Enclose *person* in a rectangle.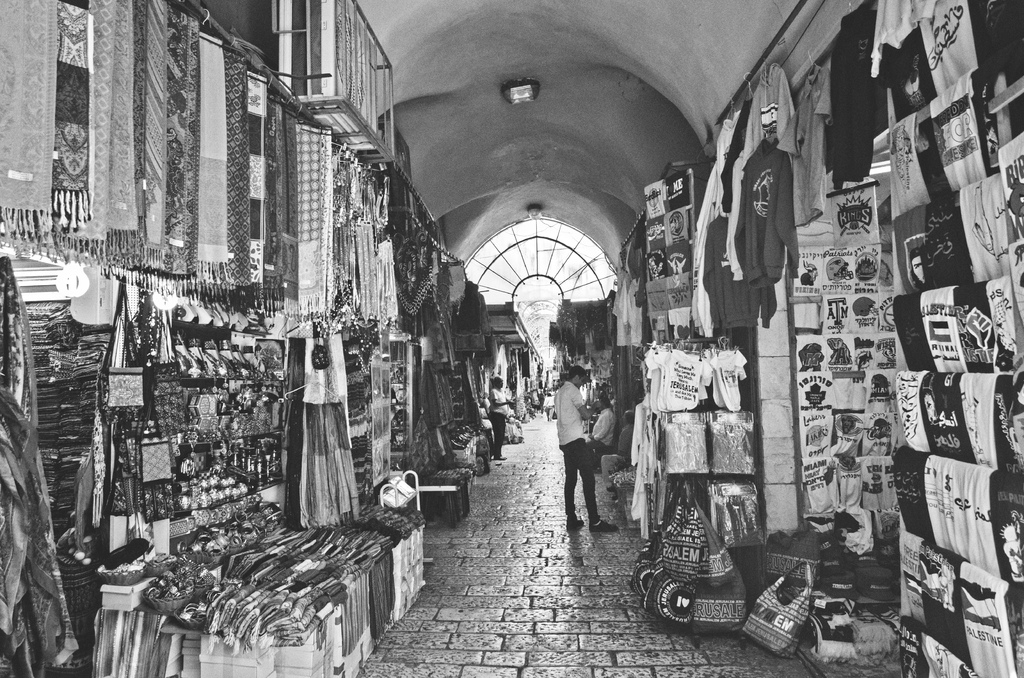
bbox=[553, 369, 608, 547].
